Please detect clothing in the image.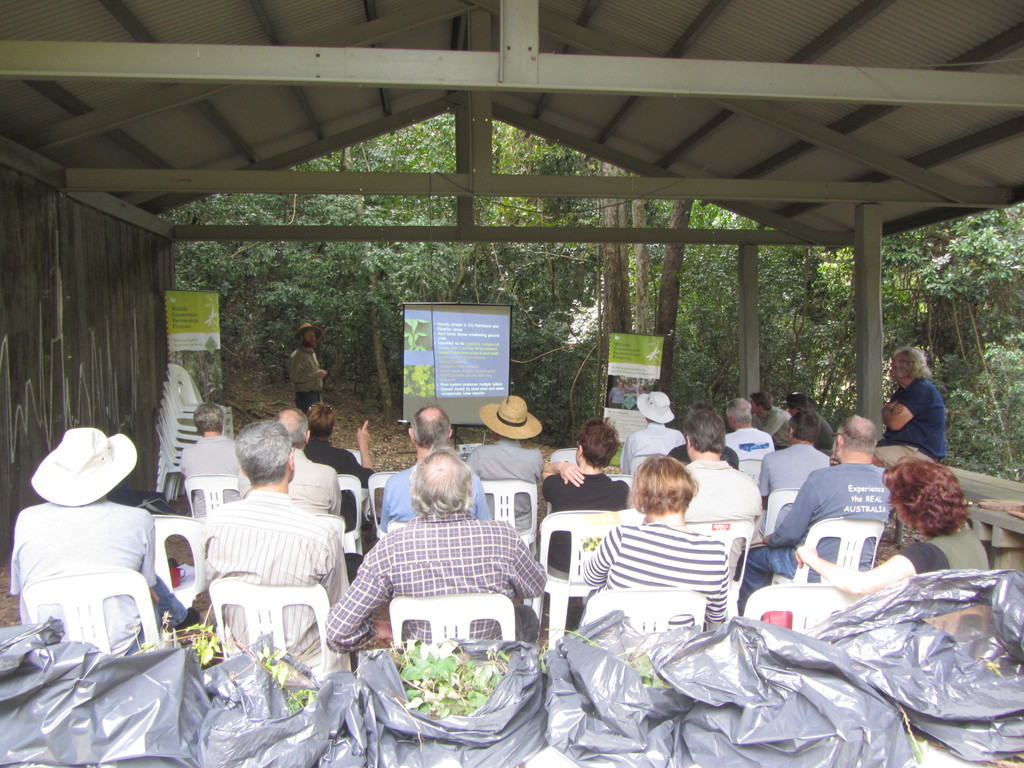
region(733, 463, 897, 621).
